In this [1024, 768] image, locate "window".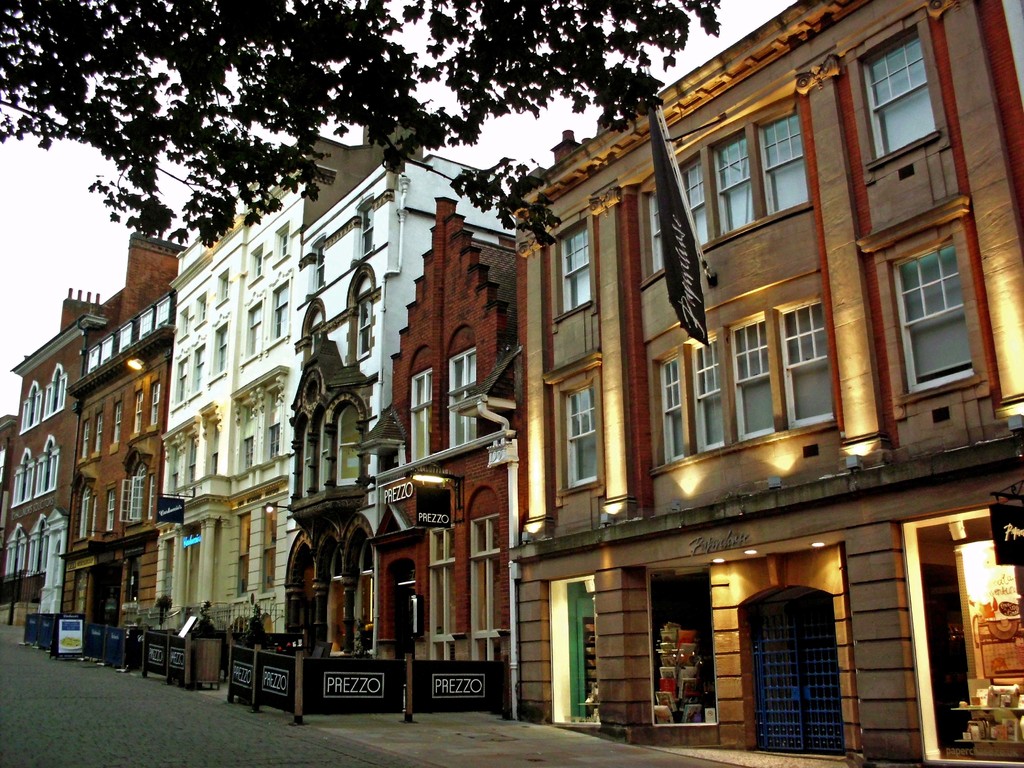
Bounding box: (x1=645, y1=157, x2=707, y2=278).
